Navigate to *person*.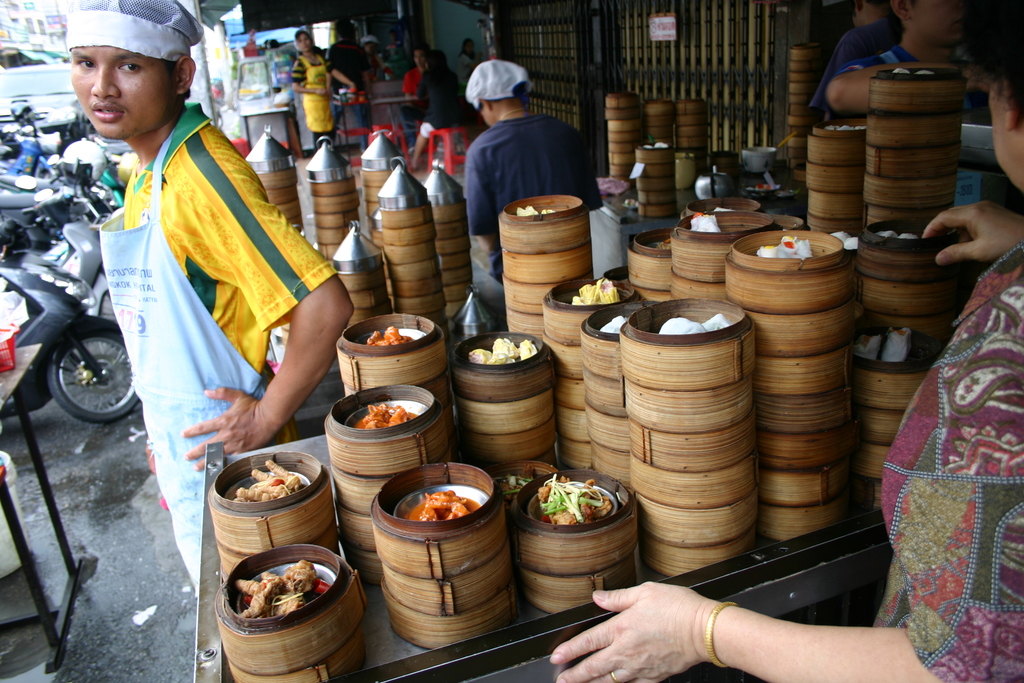
Navigation target: left=826, top=4, right=985, bottom=114.
